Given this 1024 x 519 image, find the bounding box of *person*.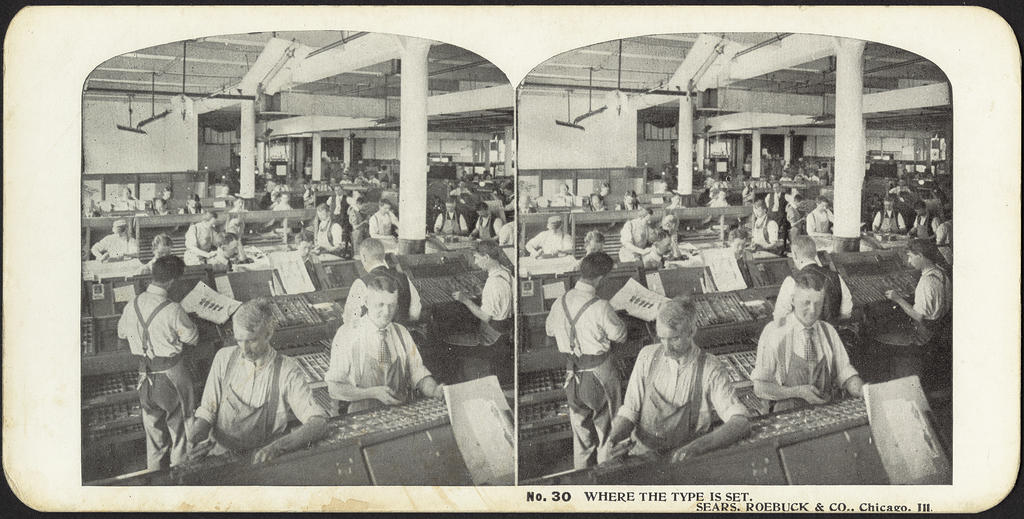
545 248 630 471.
